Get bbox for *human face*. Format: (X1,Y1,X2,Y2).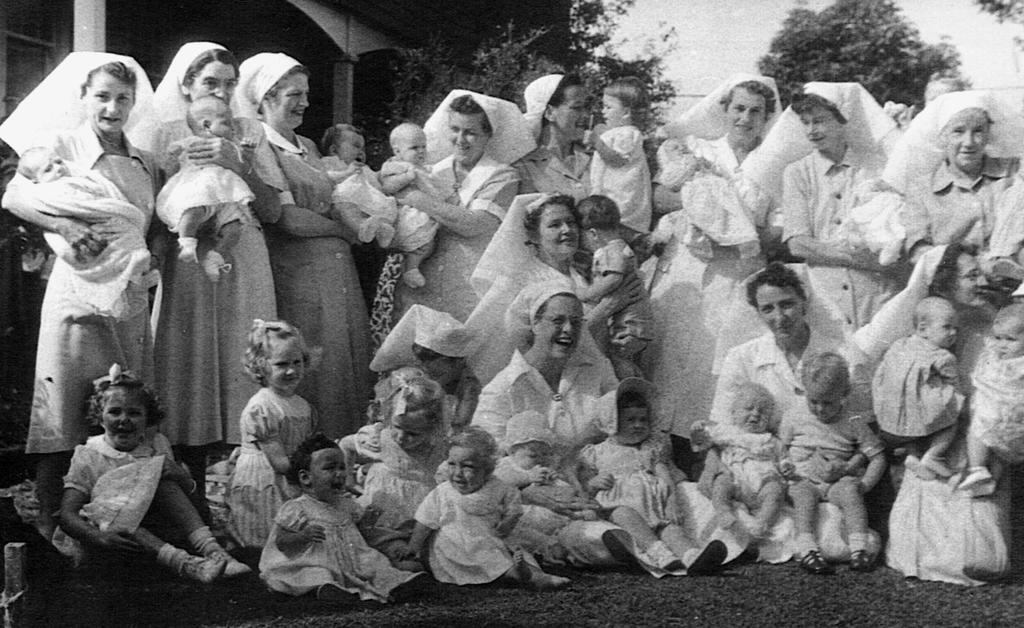
(619,403,649,444).
